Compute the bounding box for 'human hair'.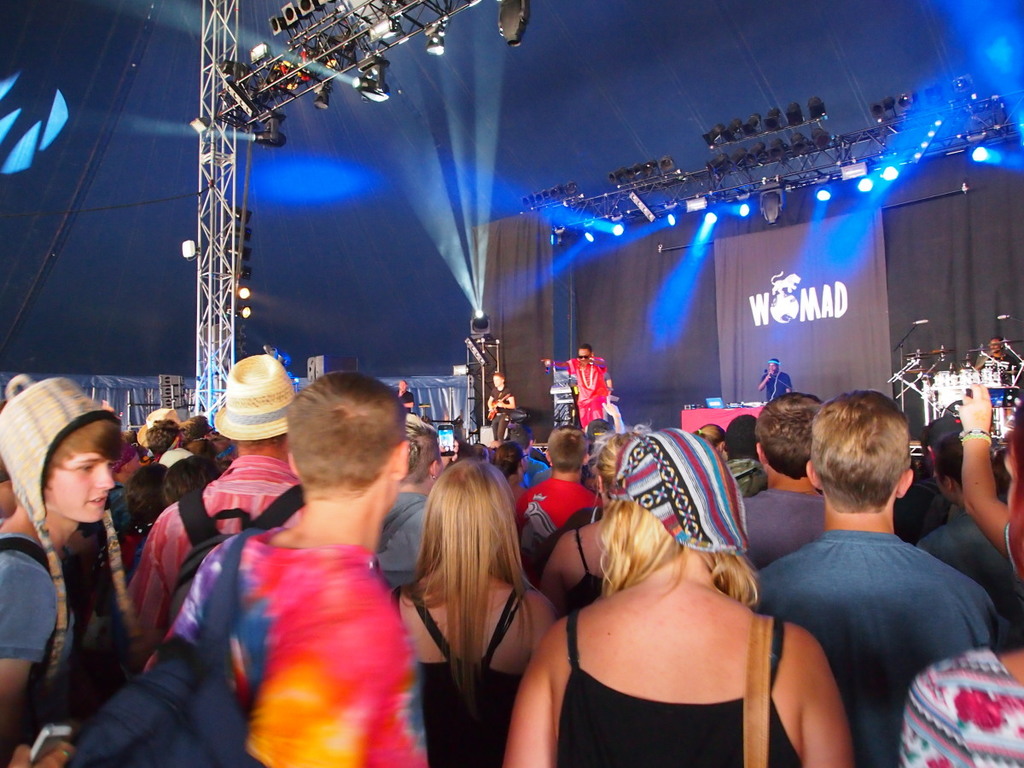
(x1=579, y1=344, x2=591, y2=355).
